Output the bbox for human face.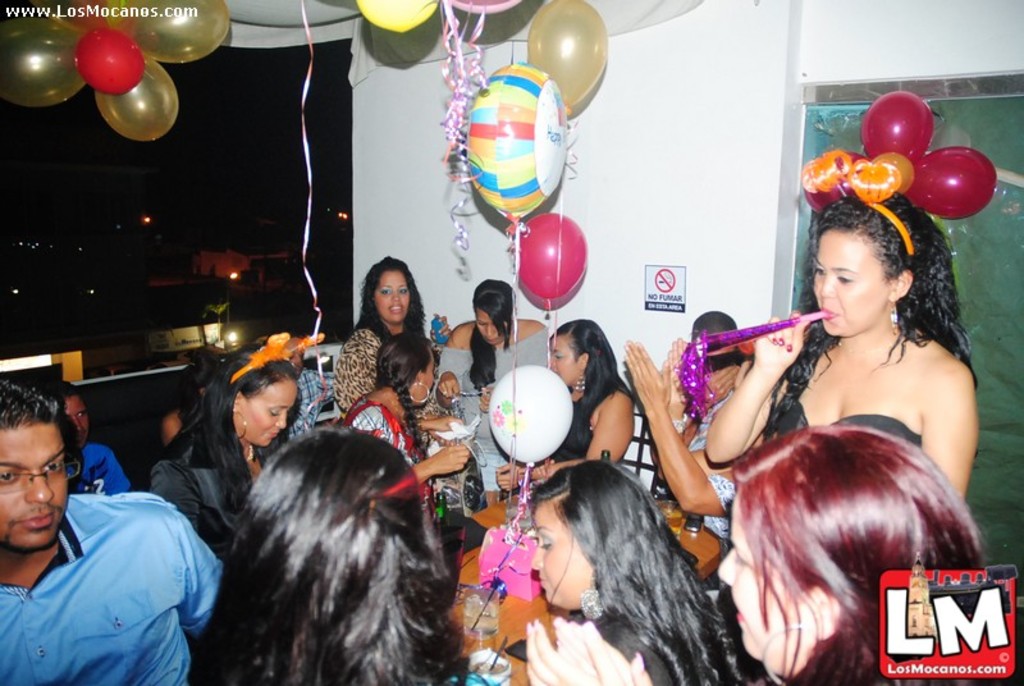
(476, 308, 498, 349).
